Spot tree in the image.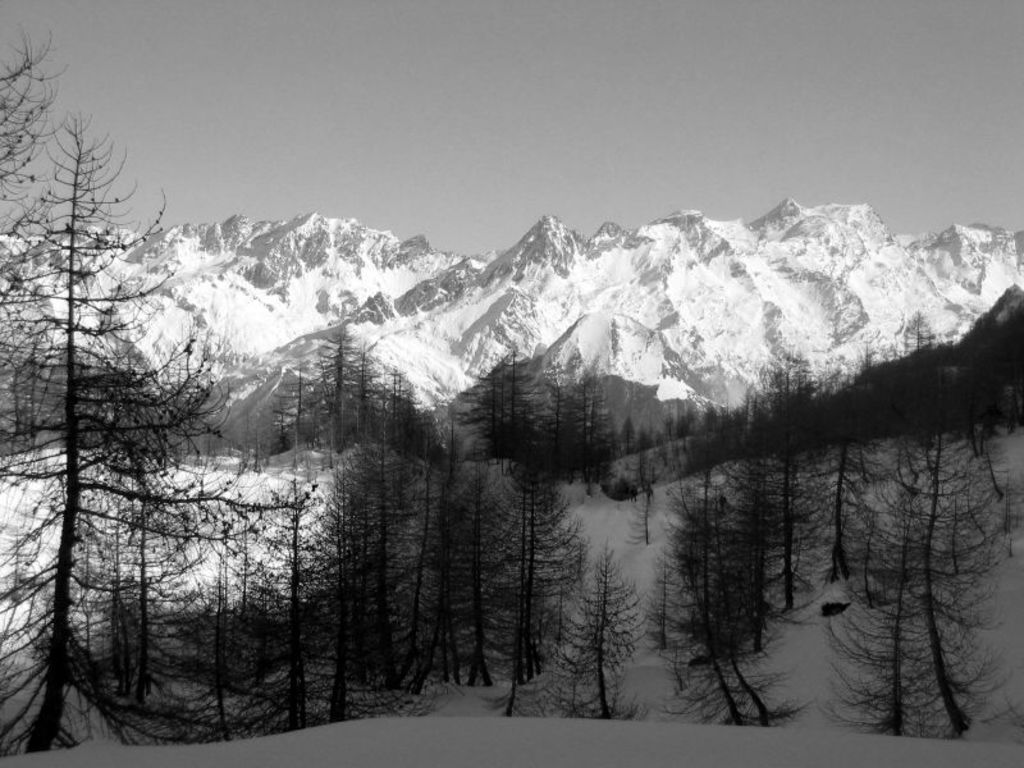
tree found at box(372, 328, 479, 727).
